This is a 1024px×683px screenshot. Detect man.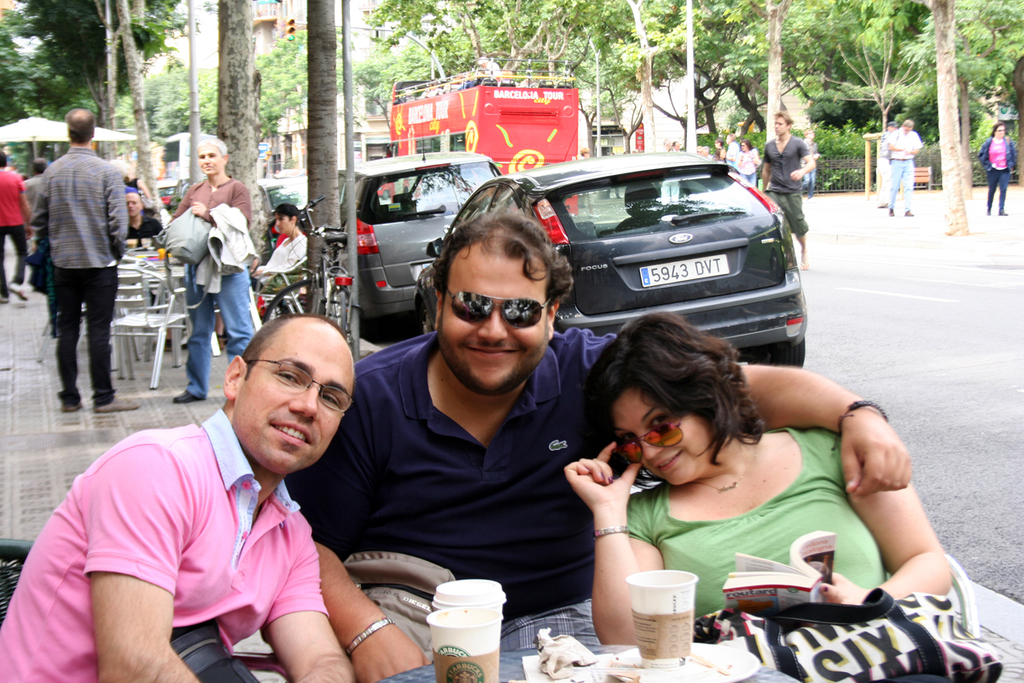
locate(884, 109, 926, 215).
